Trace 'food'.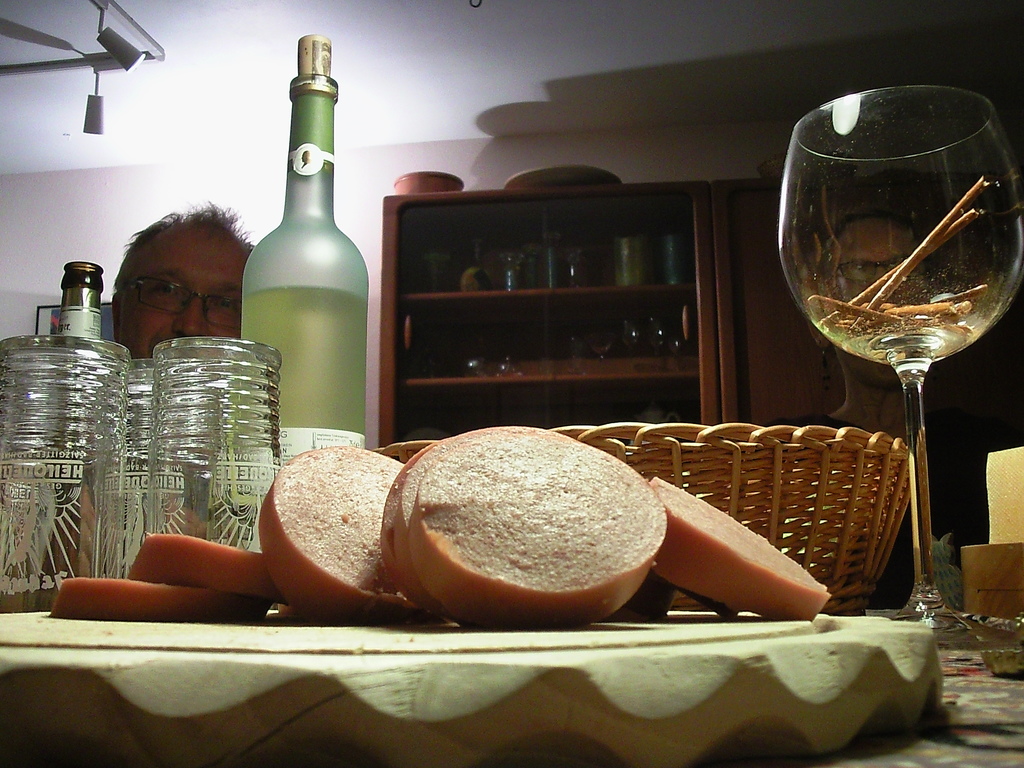
Traced to [left=129, top=531, right=292, bottom=603].
